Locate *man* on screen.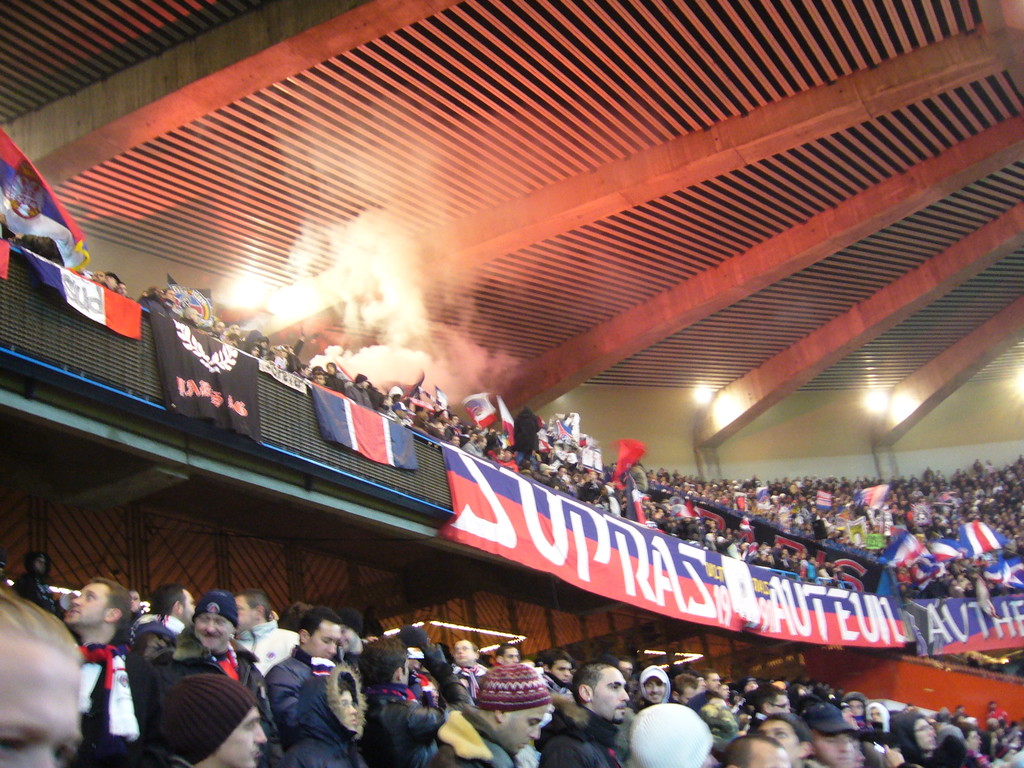
On screen at 172:584:275:744.
